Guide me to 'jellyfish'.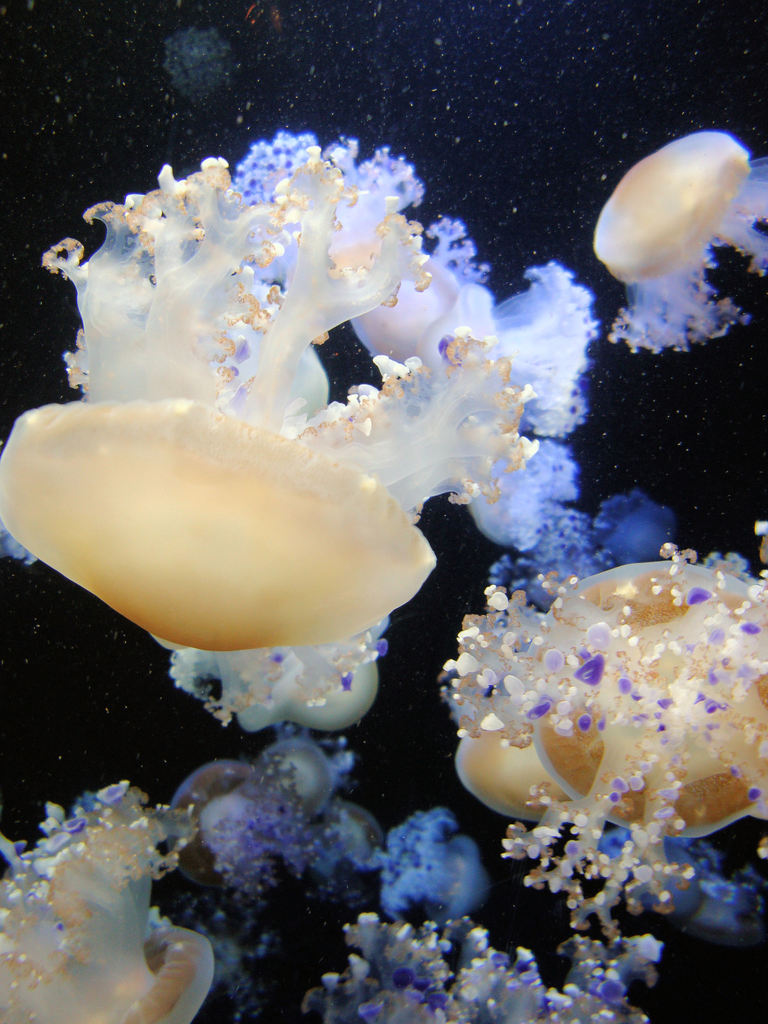
Guidance: (586, 134, 767, 352).
